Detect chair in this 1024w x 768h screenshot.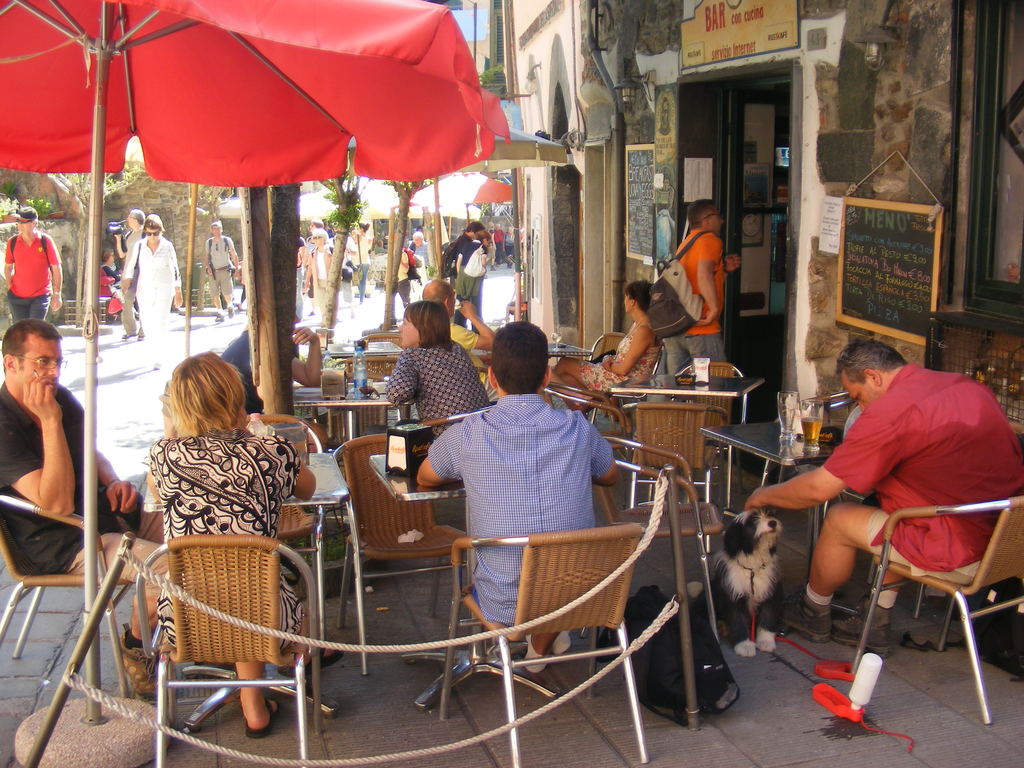
Detection: box=[621, 399, 738, 554].
